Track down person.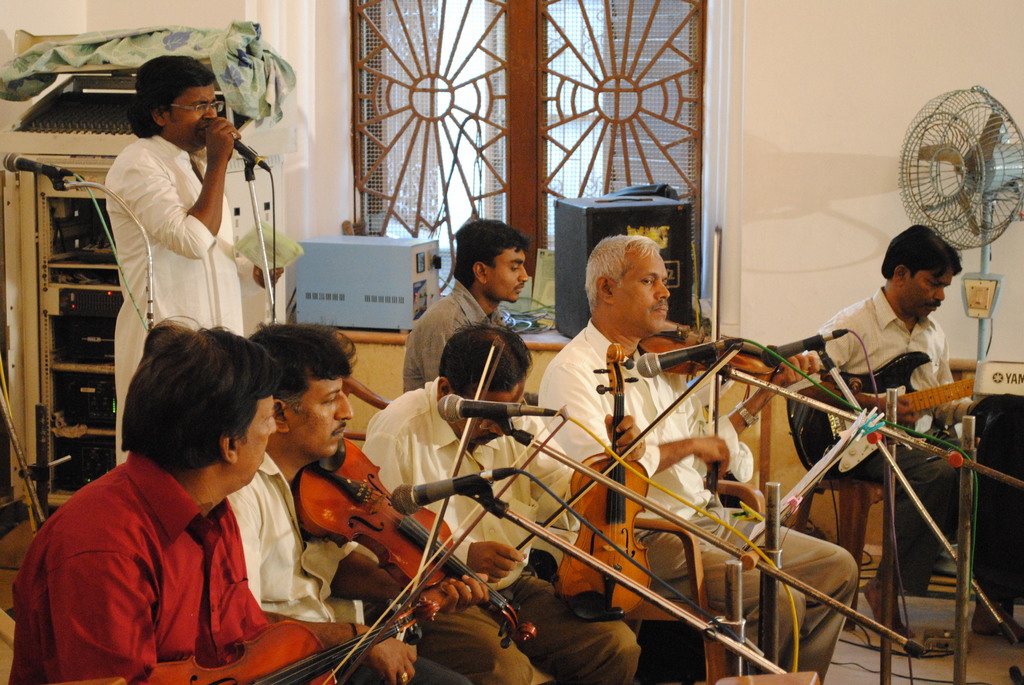
Tracked to bbox=(397, 218, 529, 394).
